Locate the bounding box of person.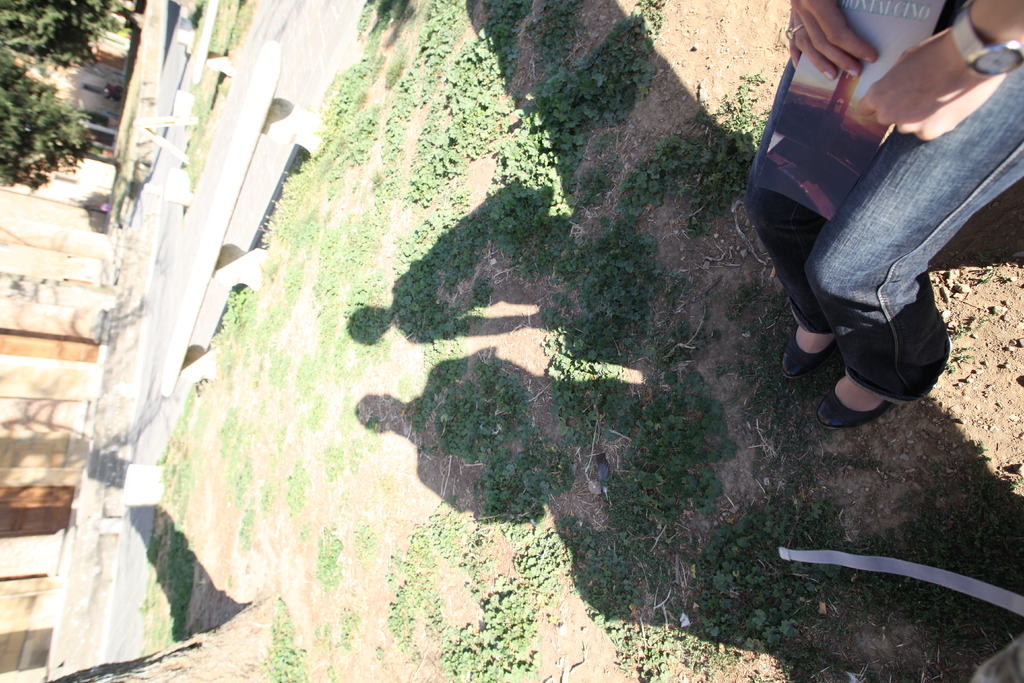
Bounding box: 753:0:1002:439.
